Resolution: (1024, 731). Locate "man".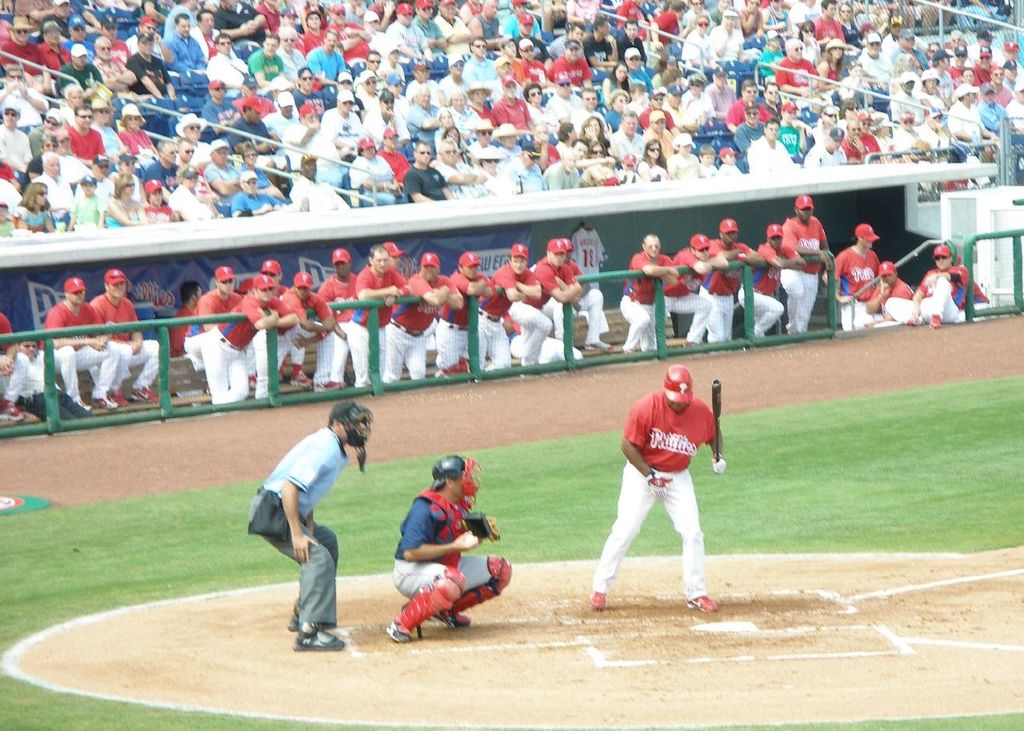
(550, 42, 594, 88).
